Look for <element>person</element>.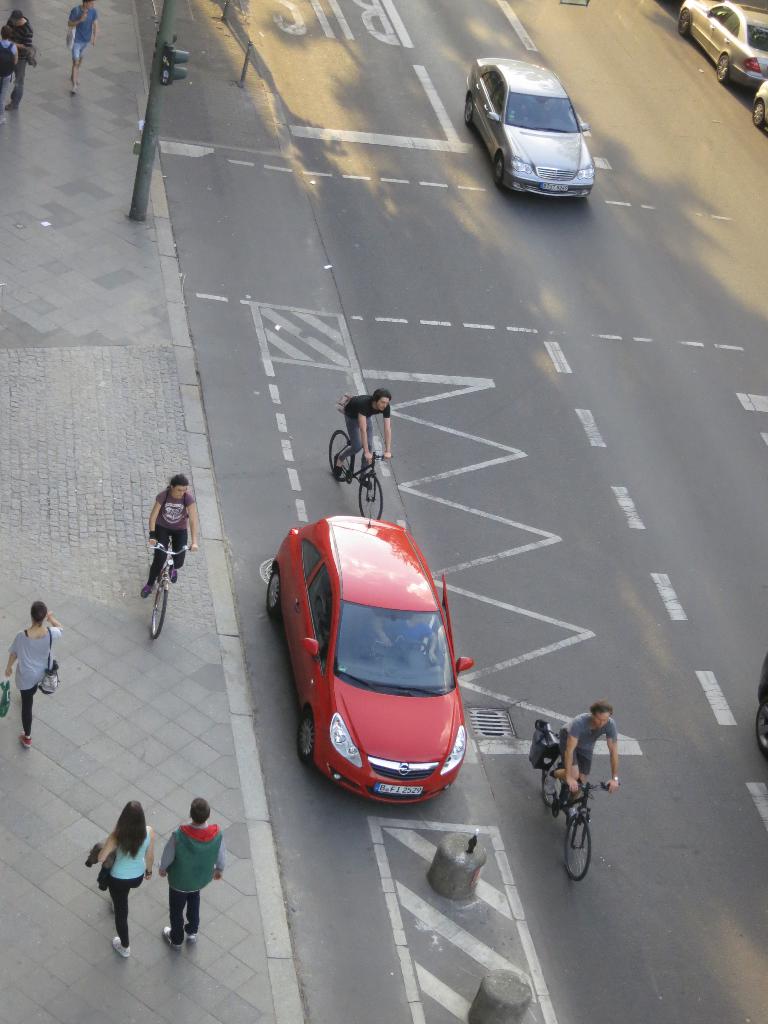
Found: 15/610/70/739.
